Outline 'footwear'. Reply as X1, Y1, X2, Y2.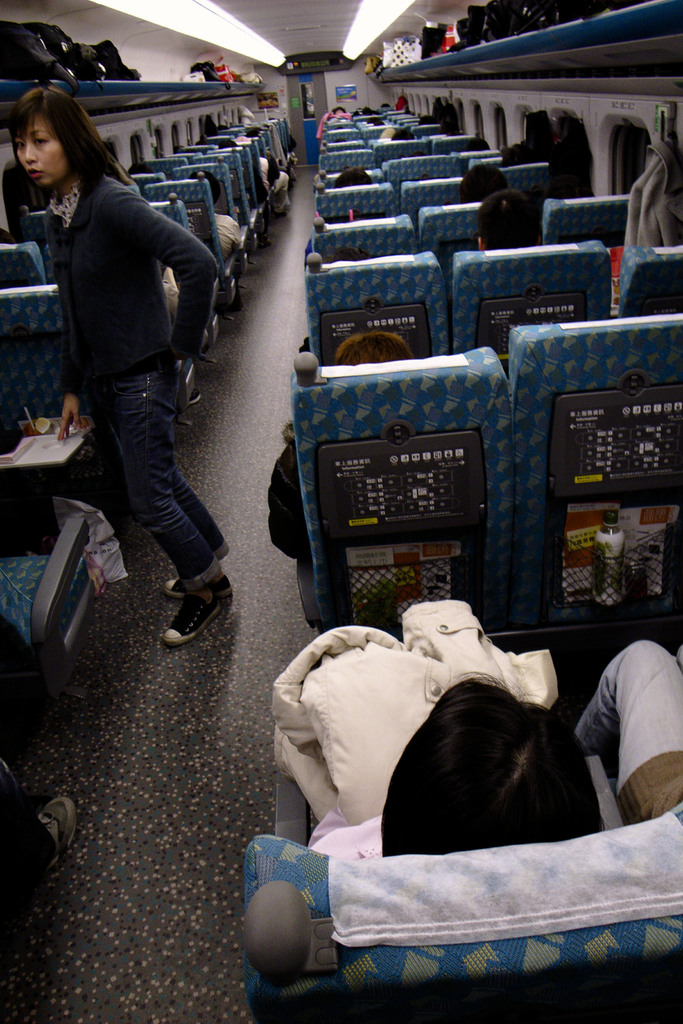
149, 567, 222, 653.
